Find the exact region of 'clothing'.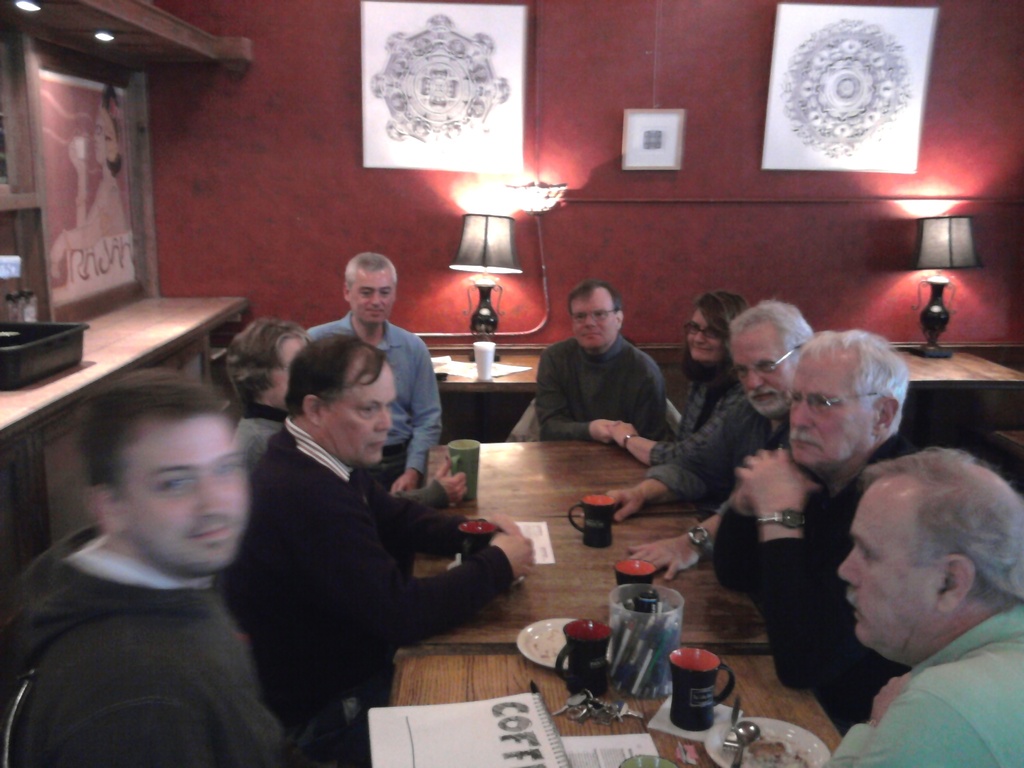
Exact region: 821/603/1023/767.
